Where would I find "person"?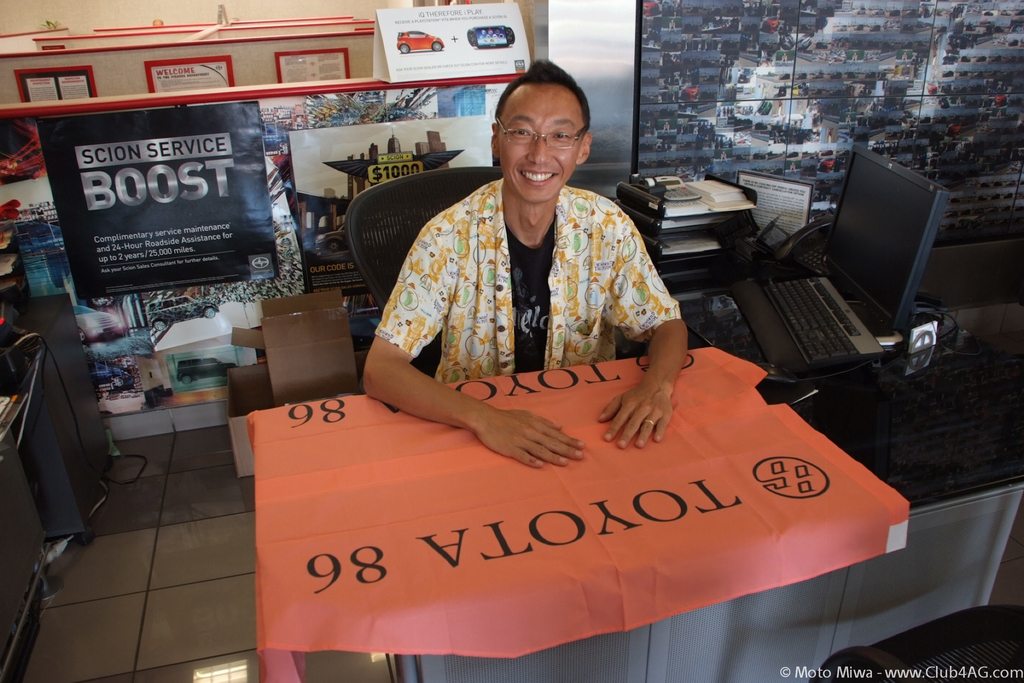
At region(371, 92, 700, 500).
